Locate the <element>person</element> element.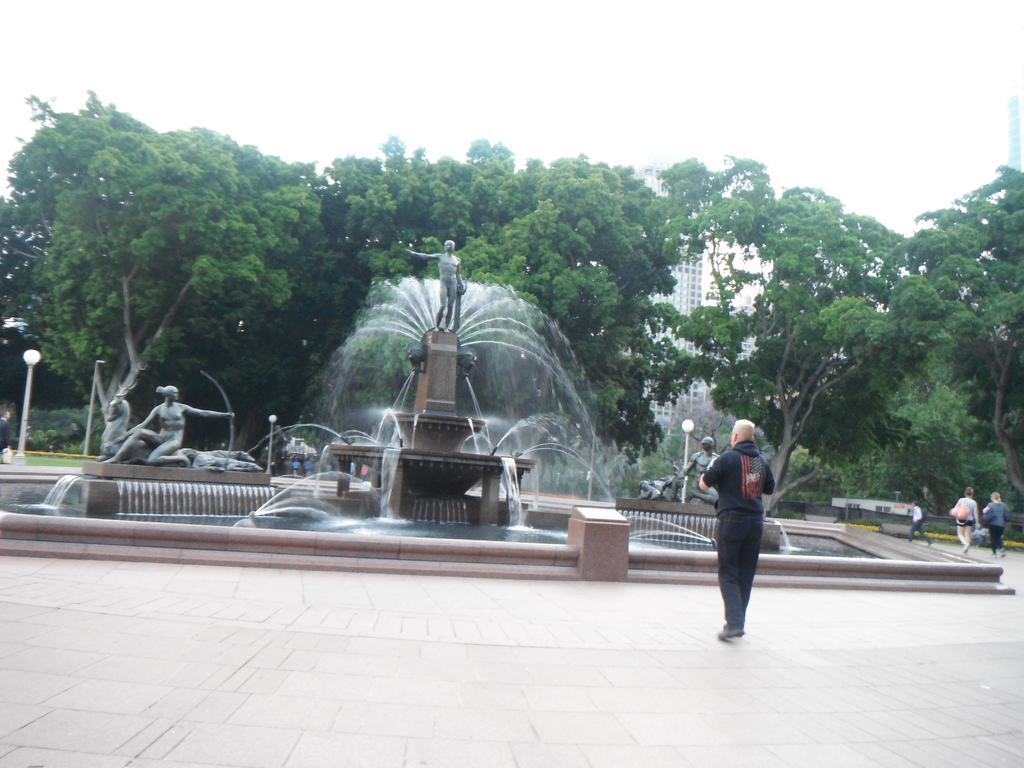
Element bbox: left=95, top=381, right=238, bottom=467.
